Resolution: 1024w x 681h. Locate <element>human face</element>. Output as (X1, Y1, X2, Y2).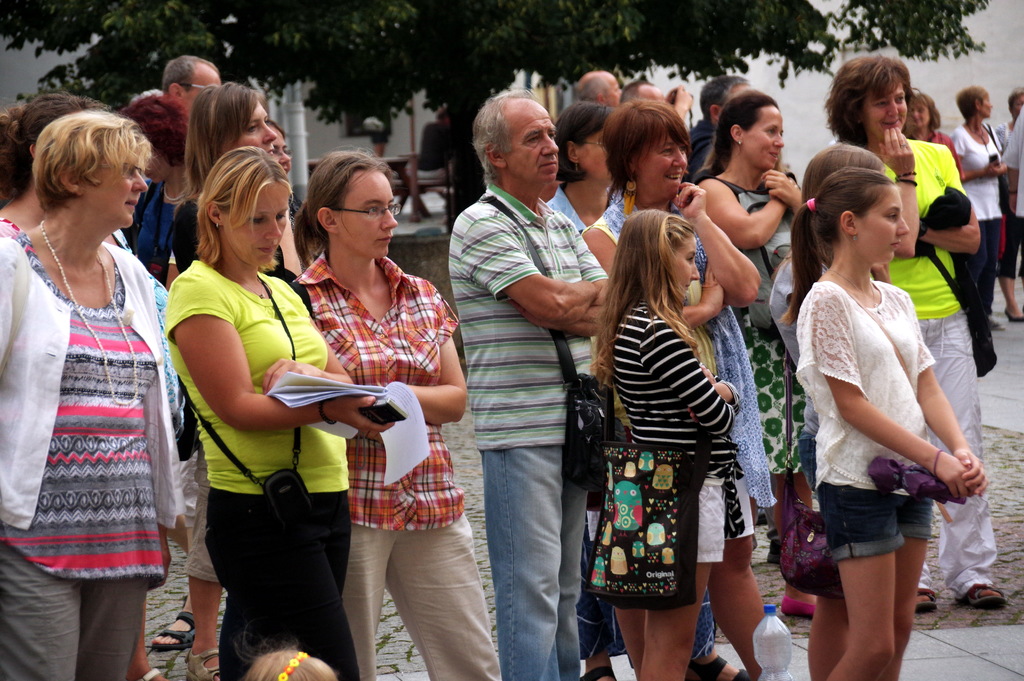
(861, 83, 908, 140).
